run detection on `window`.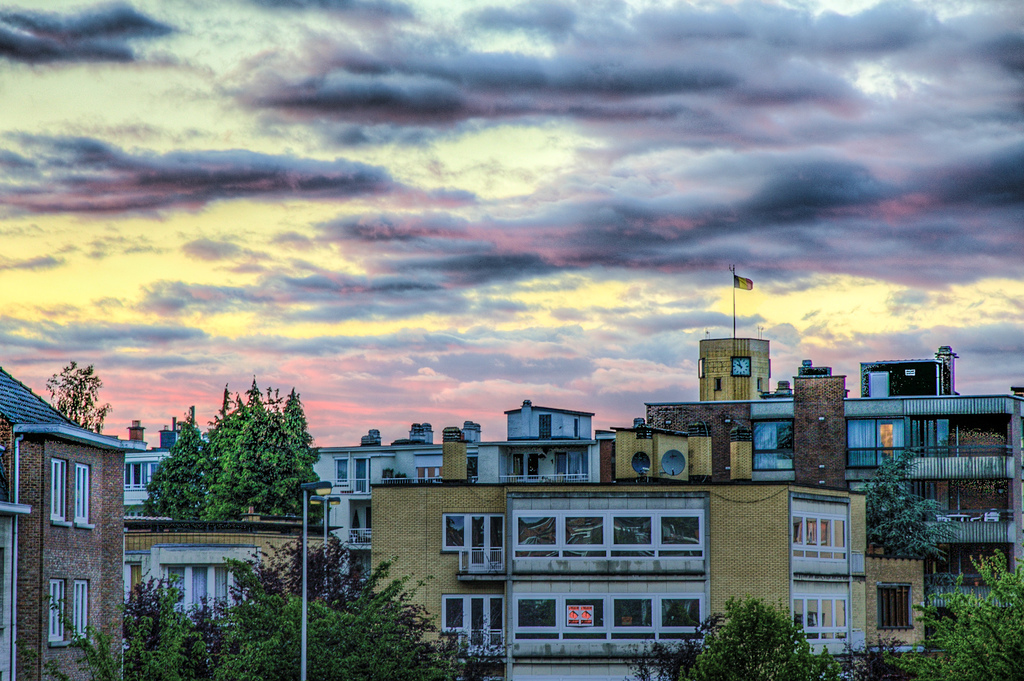
Result: l=444, t=514, r=467, b=550.
